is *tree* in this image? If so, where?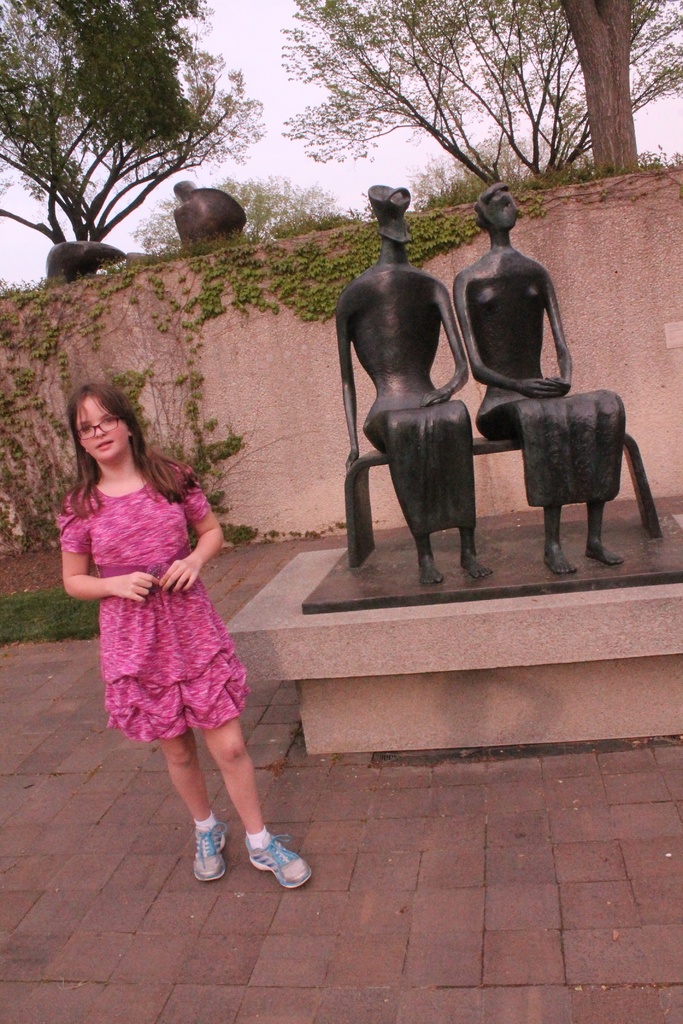
Yes, at {"left": 523, "top": 0, "right": 682, "bottom": 182}.
